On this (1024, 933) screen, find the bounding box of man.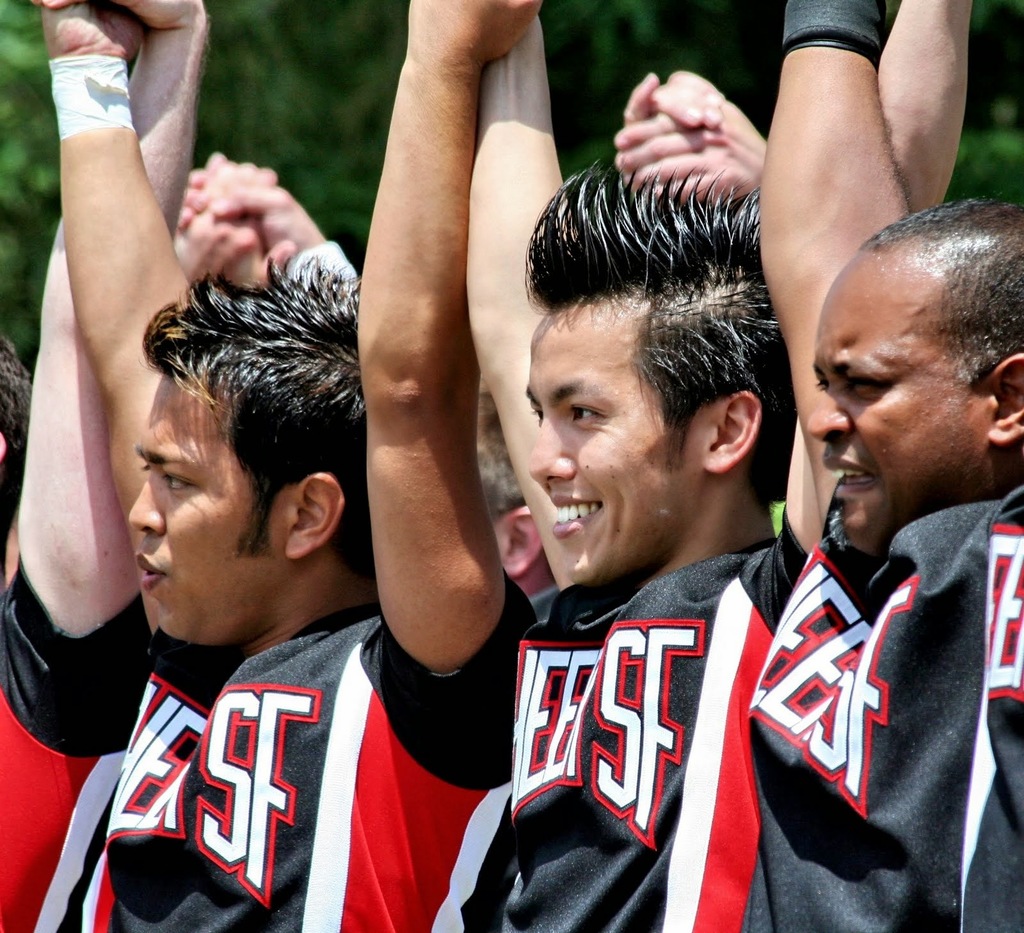
Bounding box: 0 0 205 932.
